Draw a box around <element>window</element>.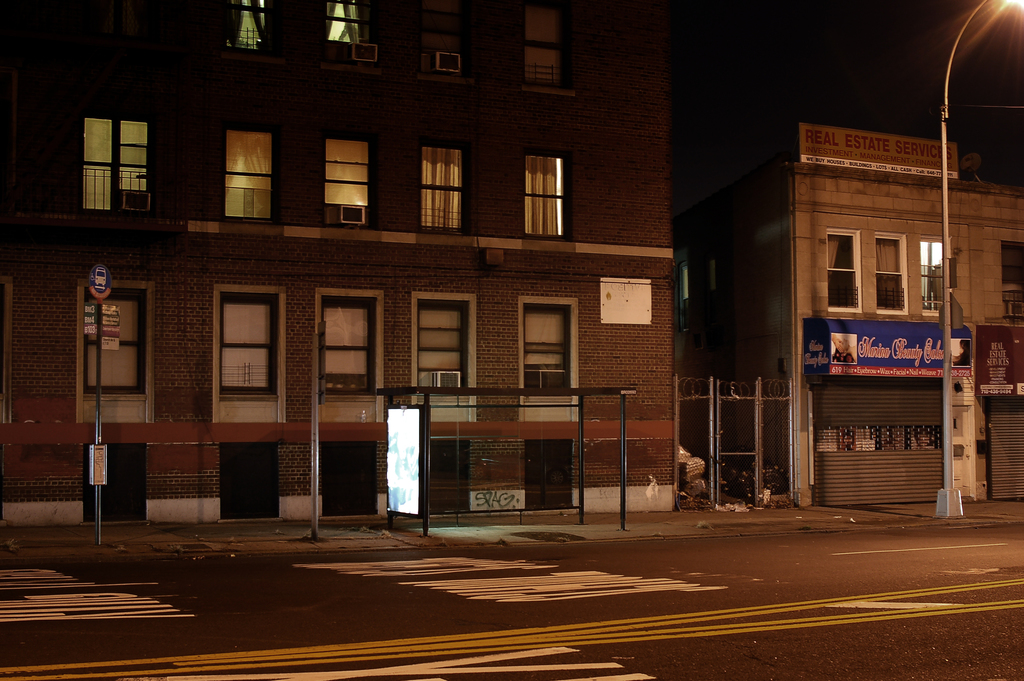
{"left": 874, "top": 233, "right": 904, "bottom": 311}.
